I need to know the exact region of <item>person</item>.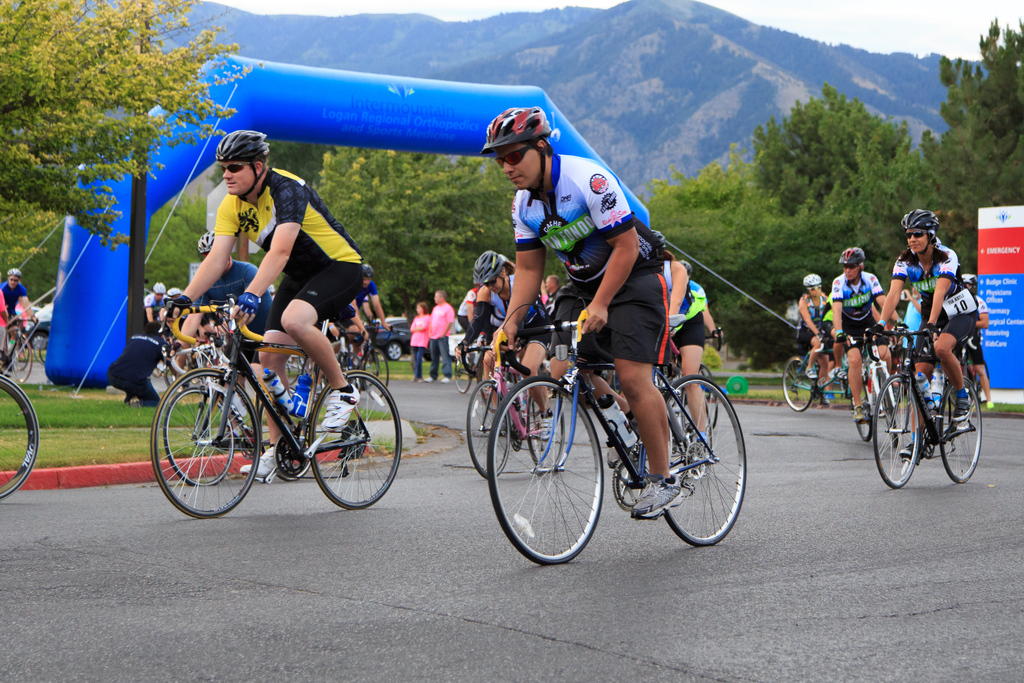
Region: {"x1": 0, "y1": 286, "x2": 10, "y2": 356}.
